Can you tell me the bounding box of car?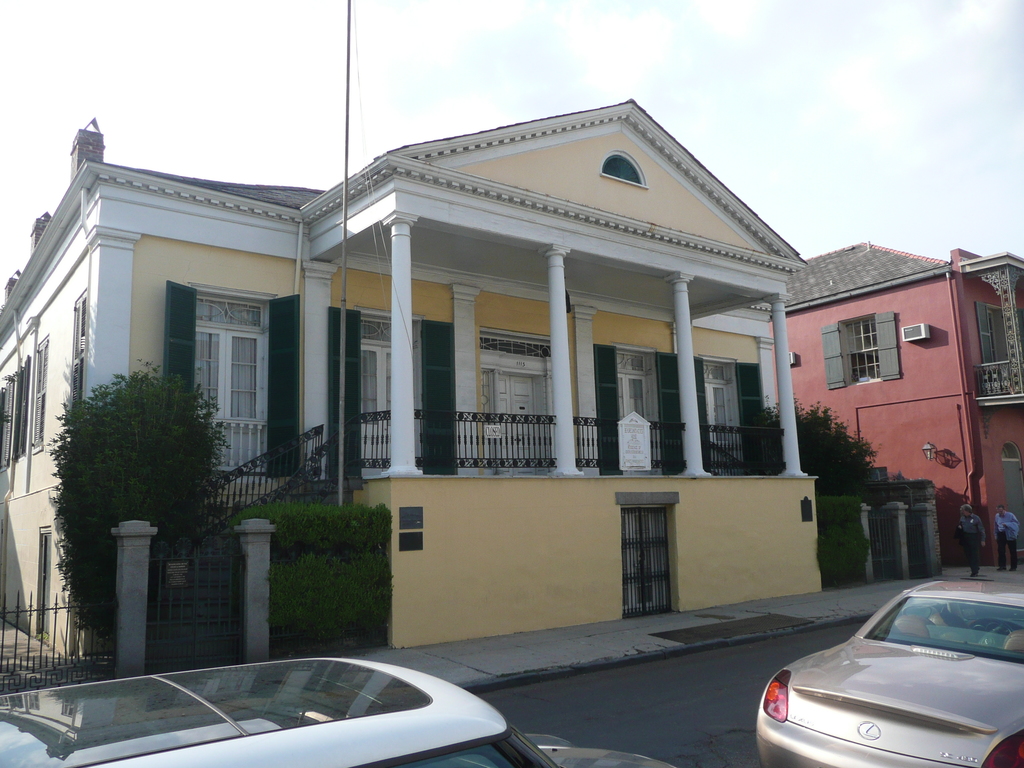
BBox(759, 586, 1009, 767).
